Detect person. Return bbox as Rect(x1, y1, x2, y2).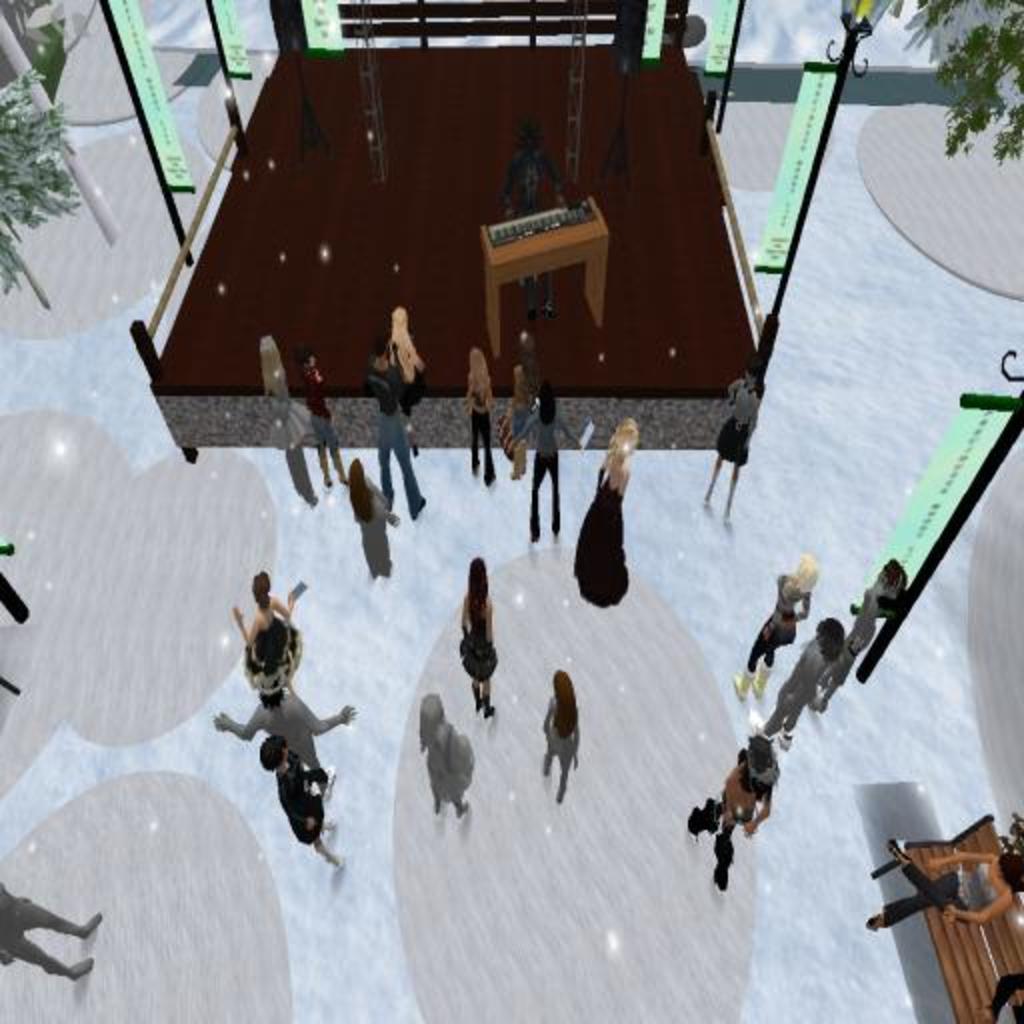
Rect(700, 372, 748, 512).
